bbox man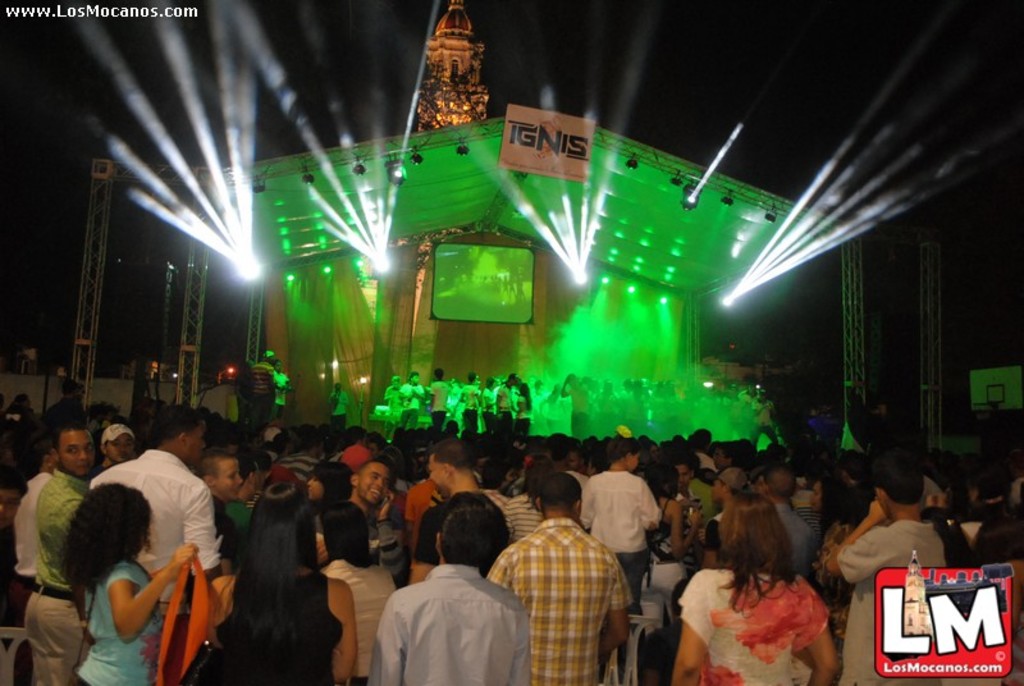
crop(419, 427, 518, 557)
